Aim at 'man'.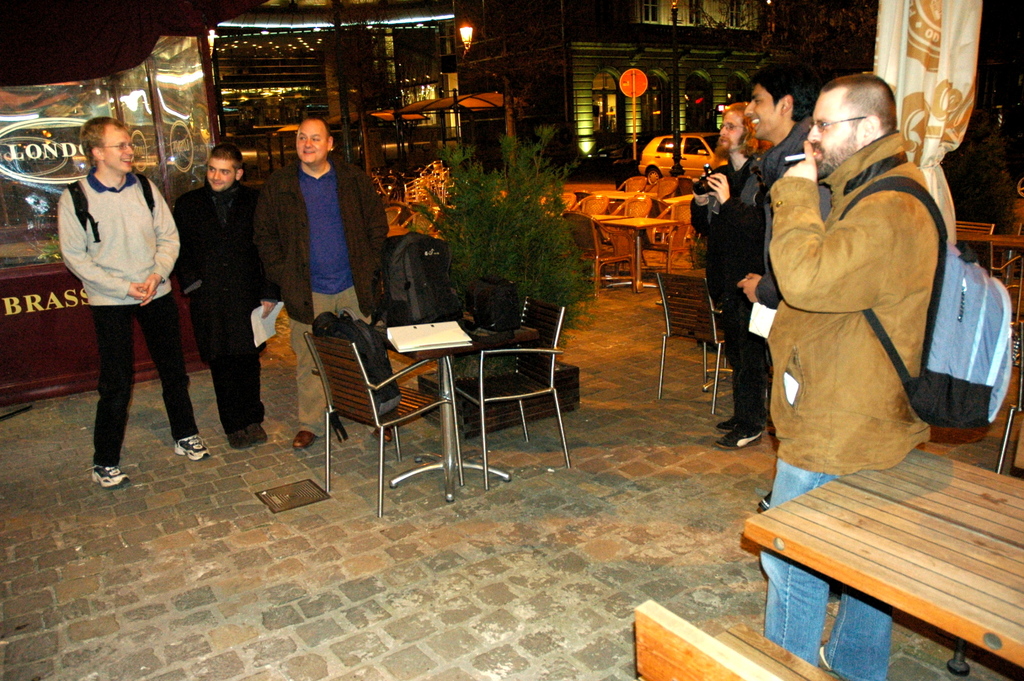
Aimed at 250 115 392 447.
